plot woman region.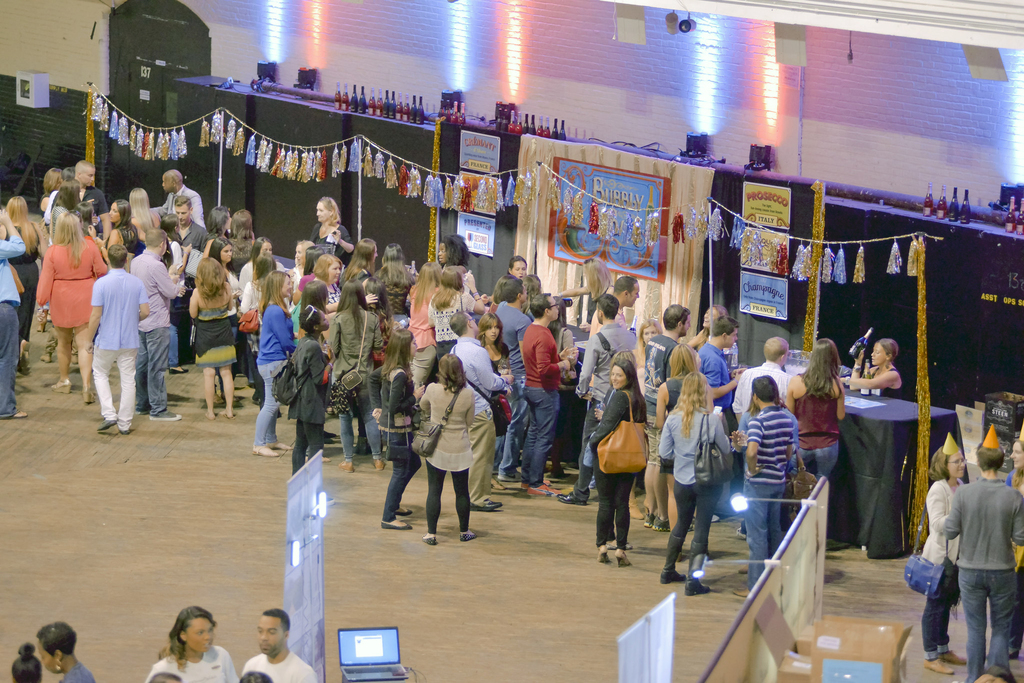
Plotted at 583,360,648,568.
